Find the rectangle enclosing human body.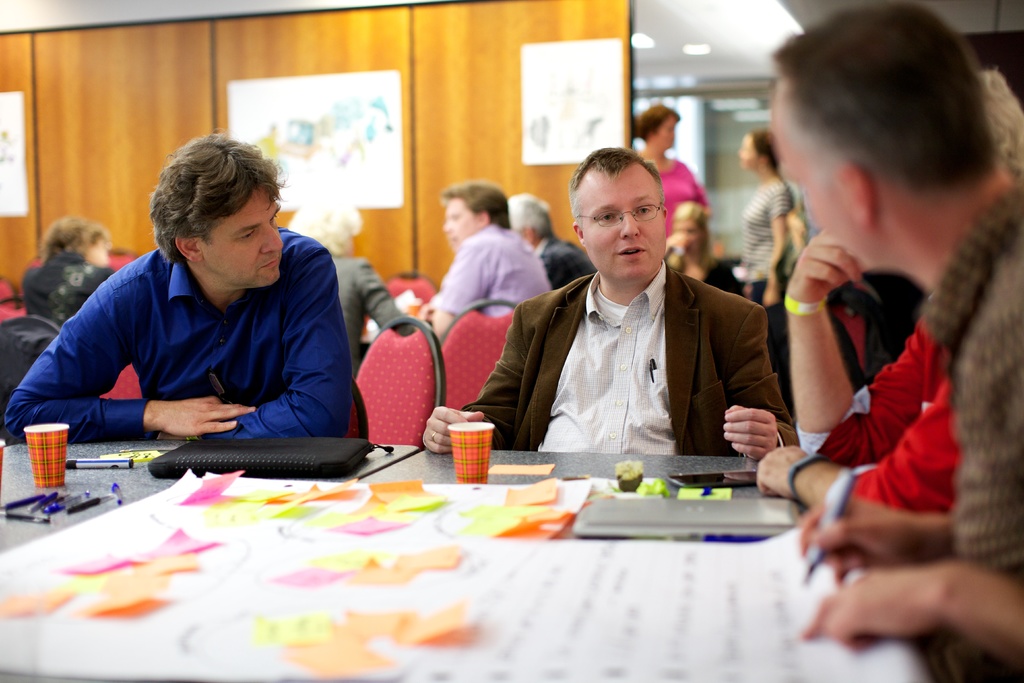
(809,181,1023,682).
